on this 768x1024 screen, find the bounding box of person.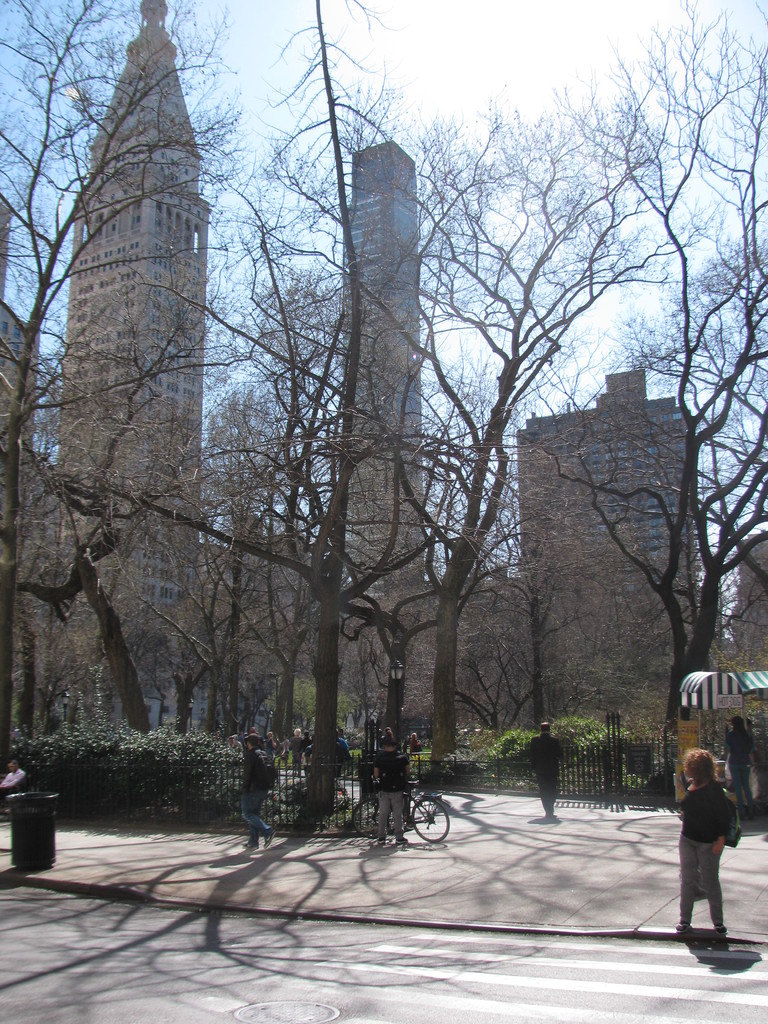
Bounding box: bbox=(226, 733, 289, 861).
